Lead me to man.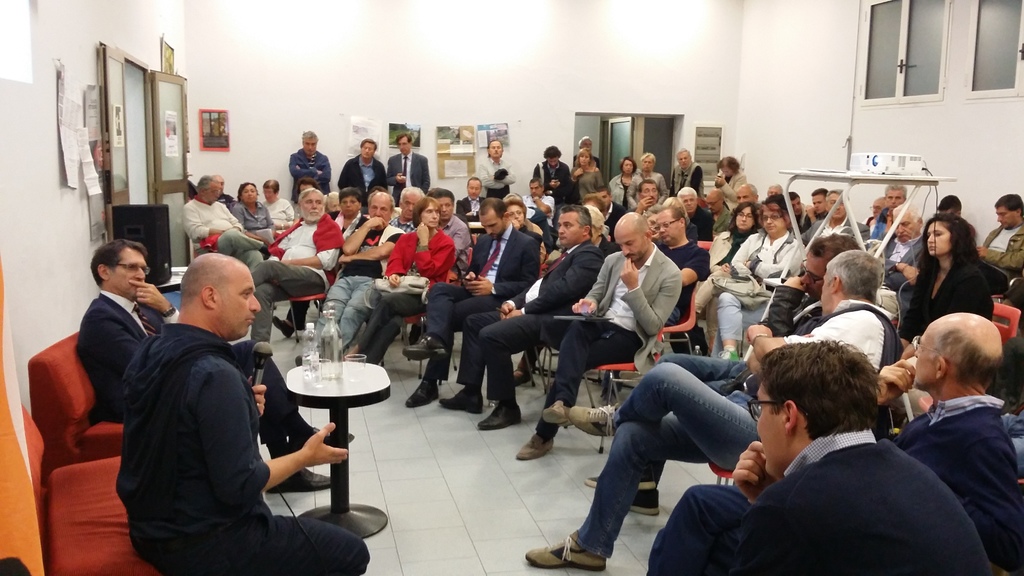
Lead to box(669, 150, 709, 195).
